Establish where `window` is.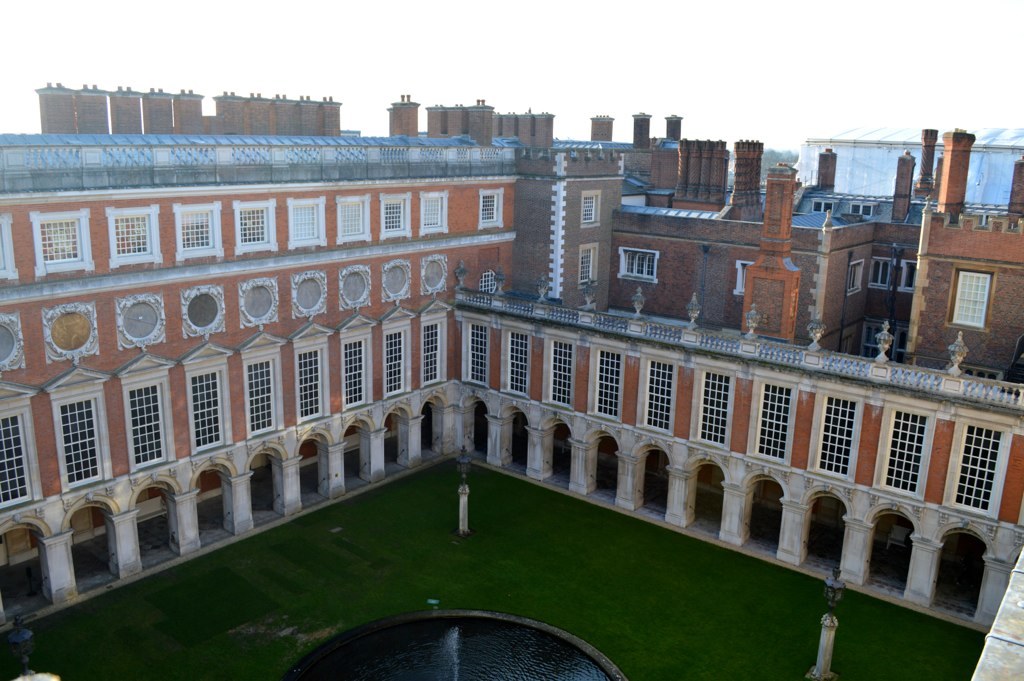
Established at [0,372,46,513].
